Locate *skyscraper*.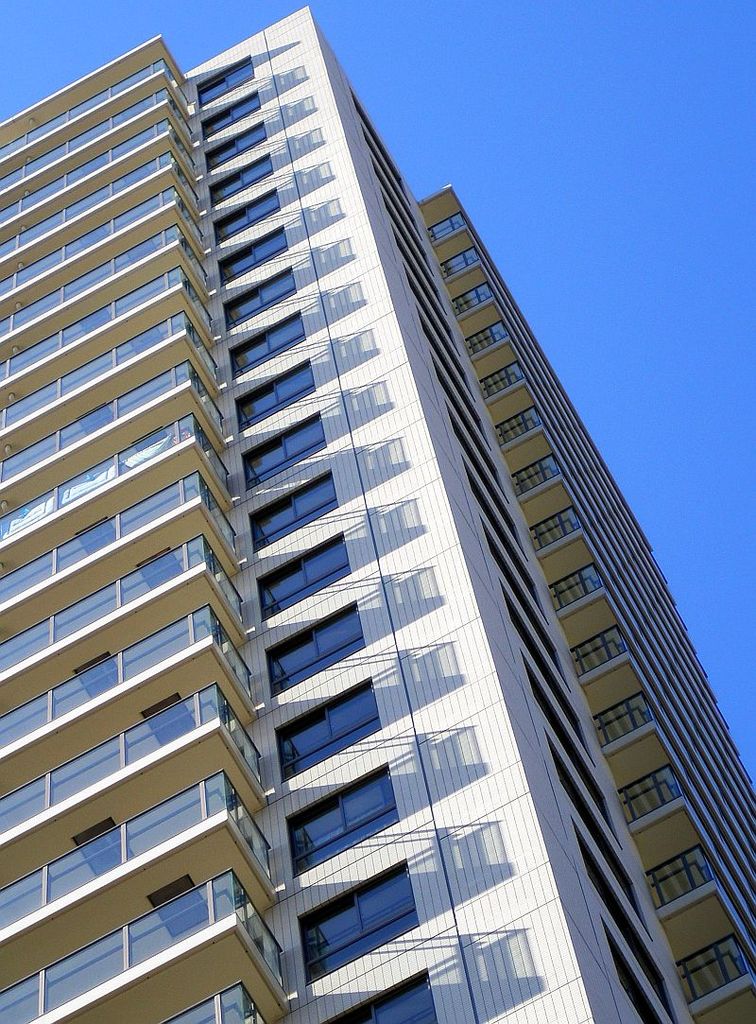
Bounding box: l=6, t=53, r=755, b=981.
